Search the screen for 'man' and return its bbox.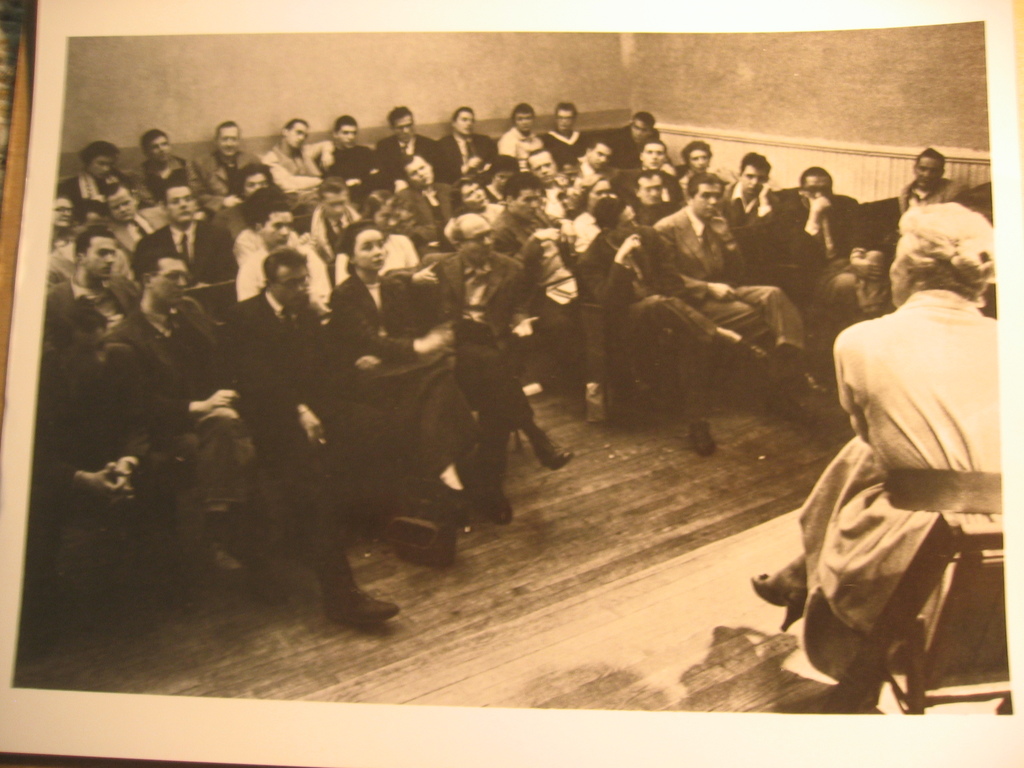
Found: bbox=[60, 156, 140, 224].
